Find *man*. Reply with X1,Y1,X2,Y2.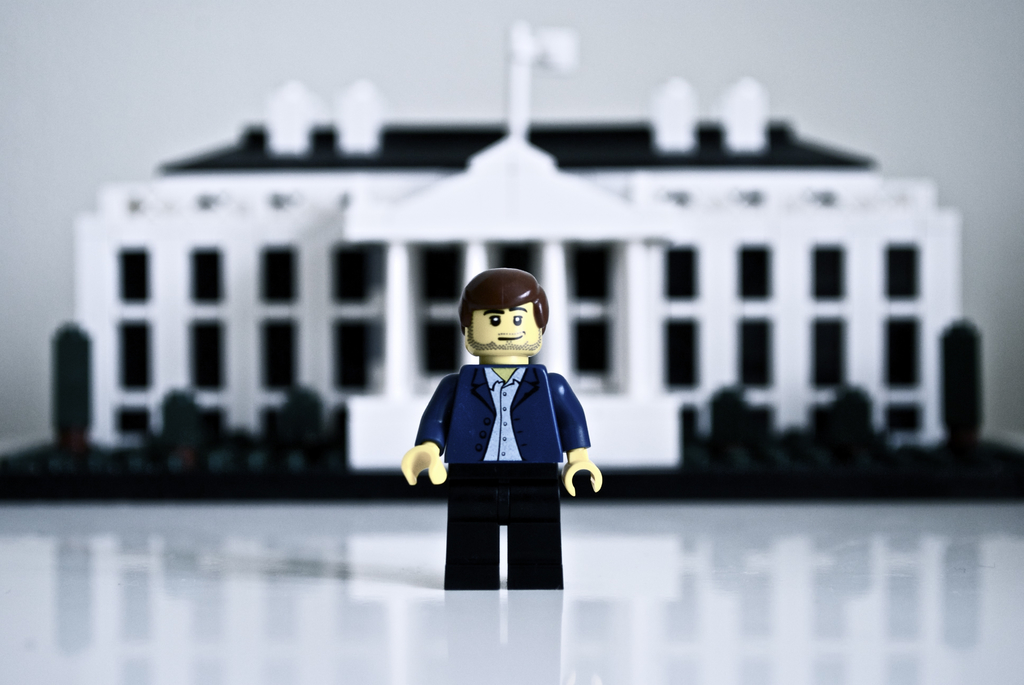
399,251,607,606.
